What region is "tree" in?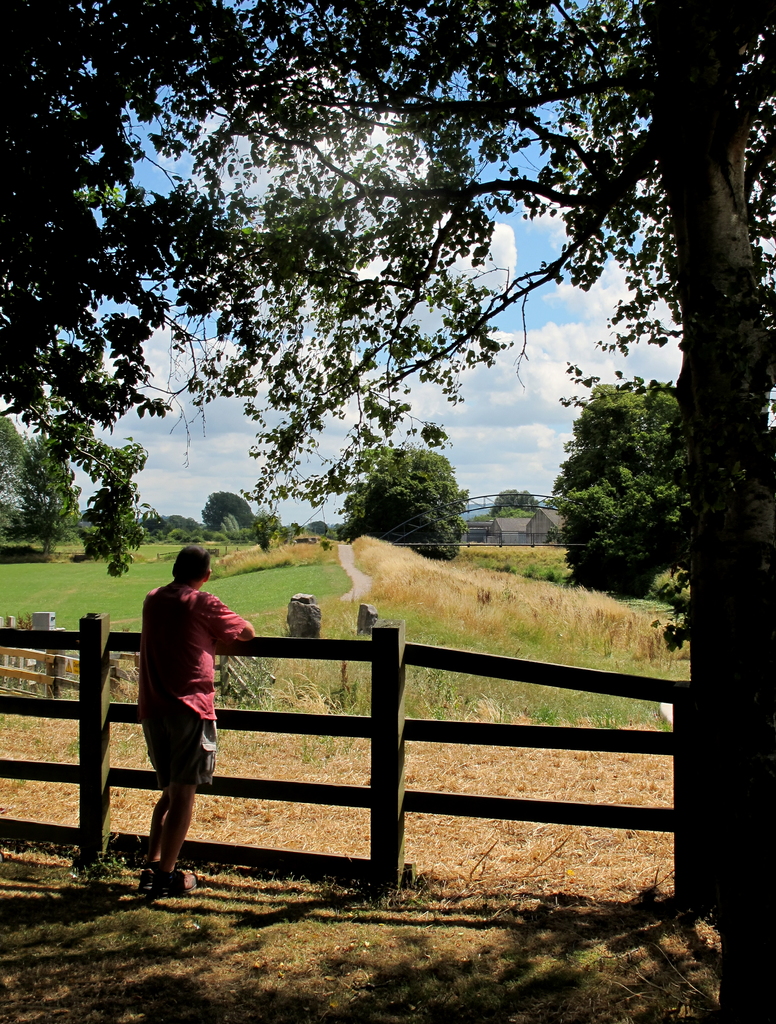
box(0, 0, 775, 1023).
